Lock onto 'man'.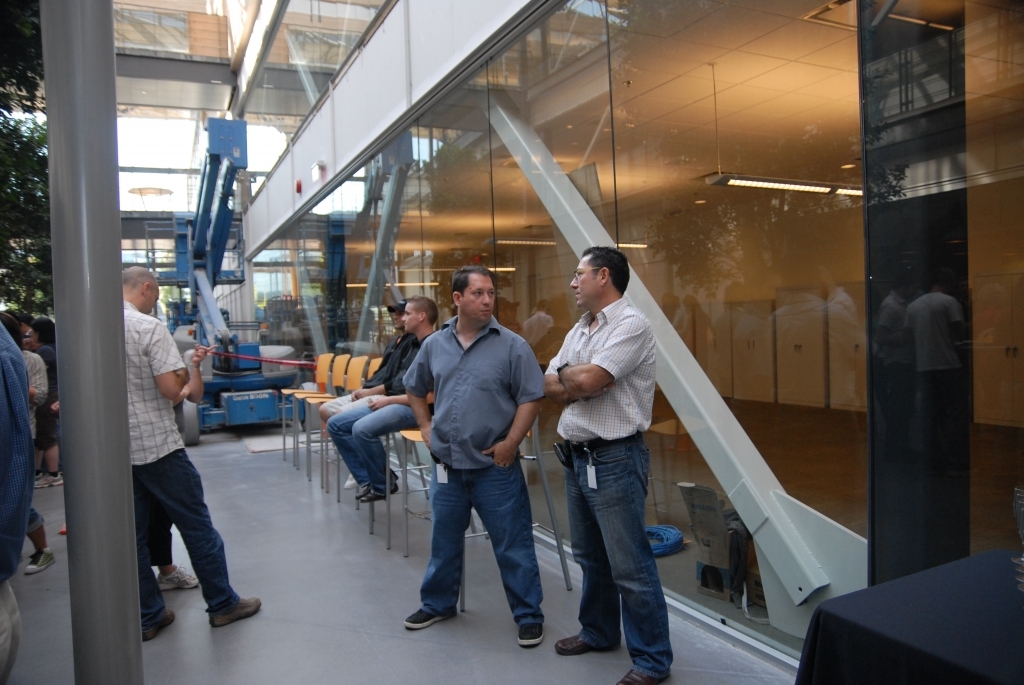
Locked: region(0, 321, 32, 684).
